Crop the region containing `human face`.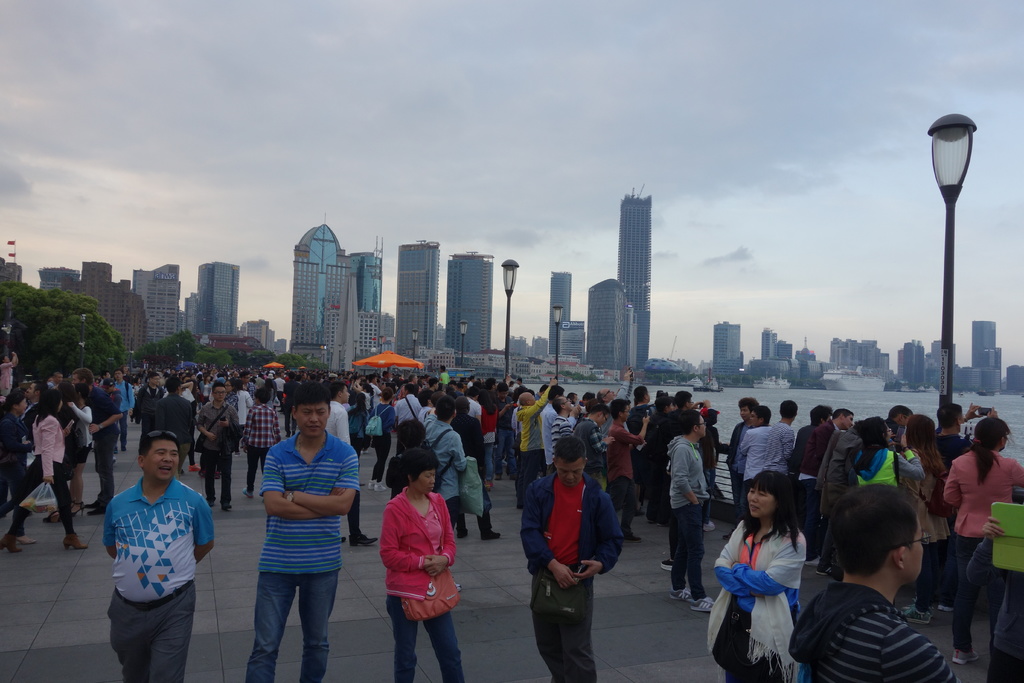
Crop region: <box>295,398,331,440</box>.
